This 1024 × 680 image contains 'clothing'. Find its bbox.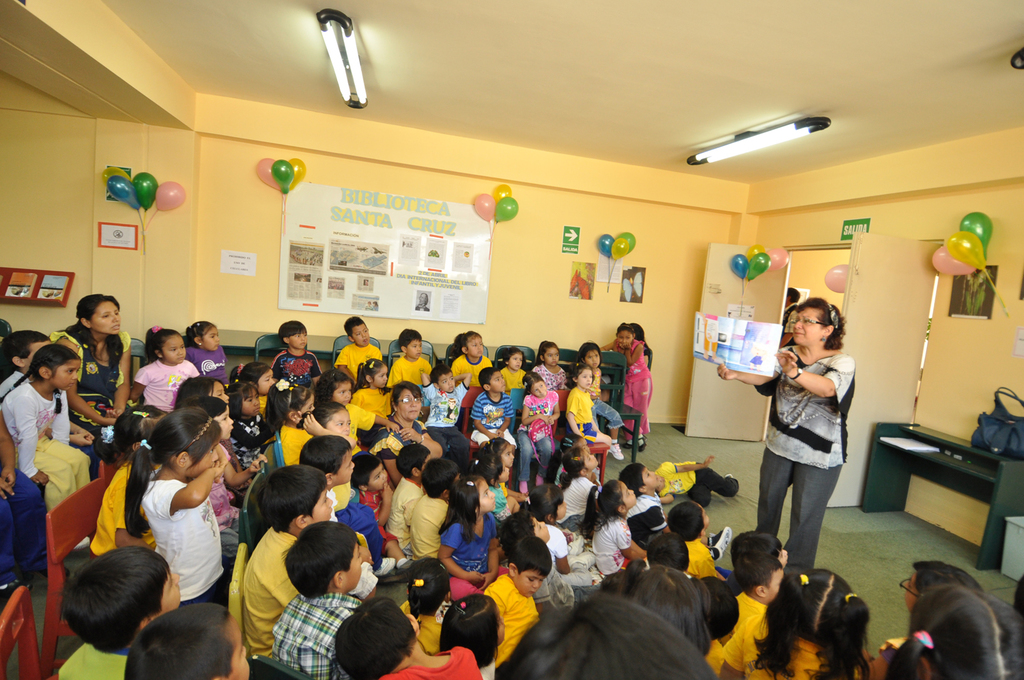
bbox=[760, 340, 849, 474].
